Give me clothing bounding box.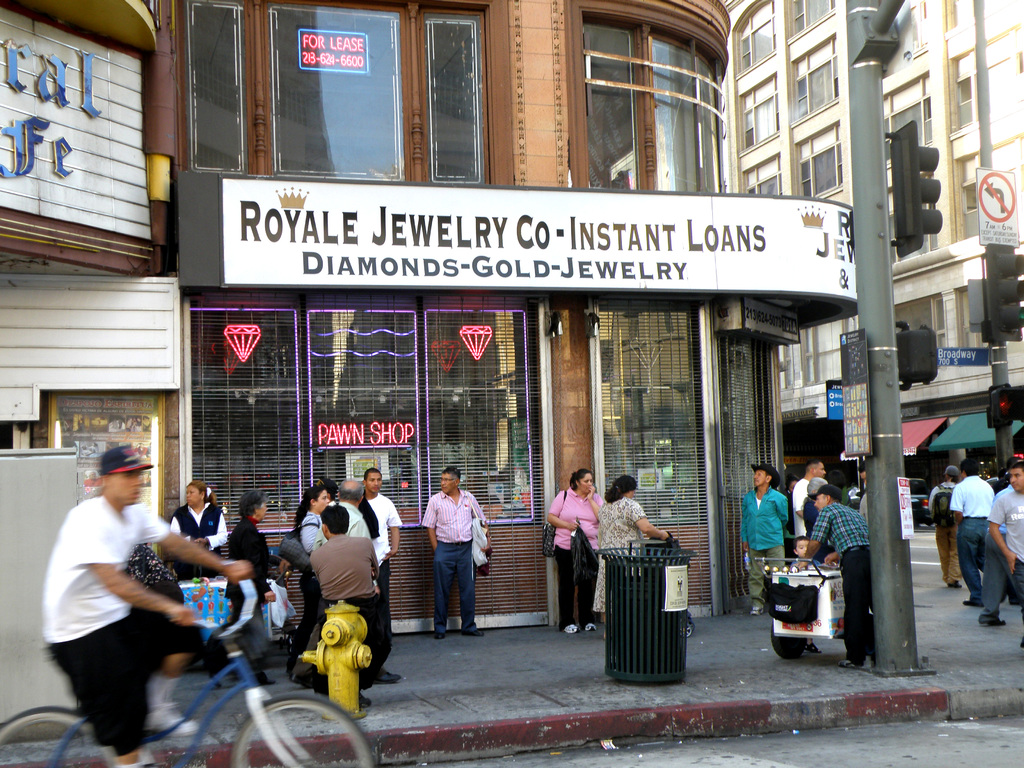
[949,466,994,607].
